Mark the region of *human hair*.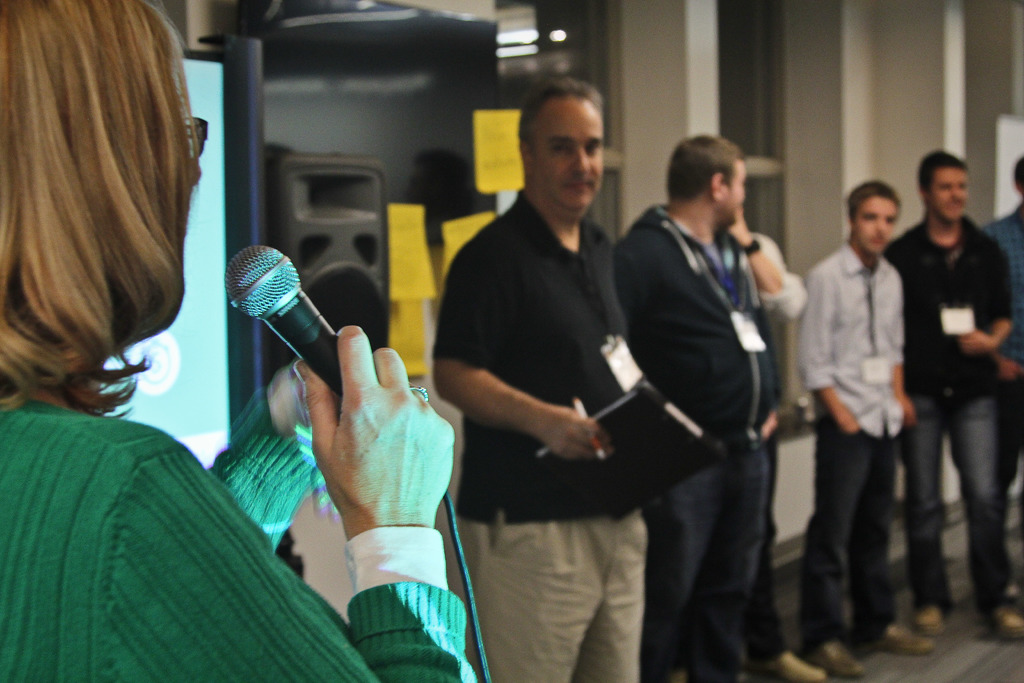
Region: 913,145,967,203.
